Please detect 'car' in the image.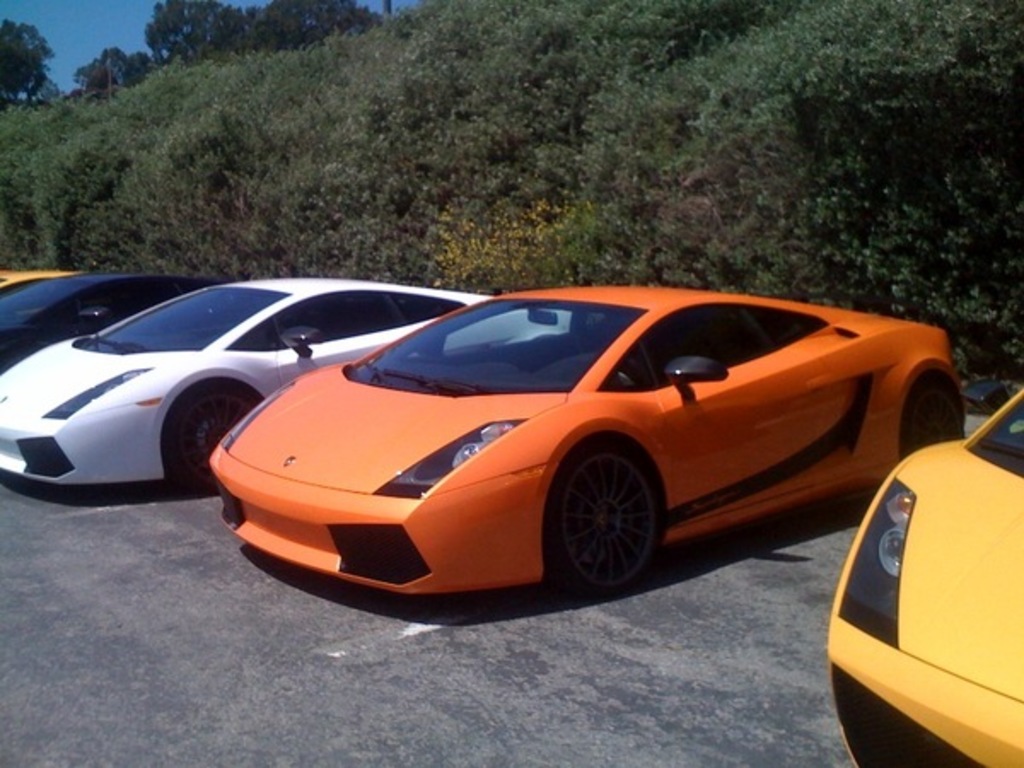
(left=821, top=389, right=1022, bottom=766).
